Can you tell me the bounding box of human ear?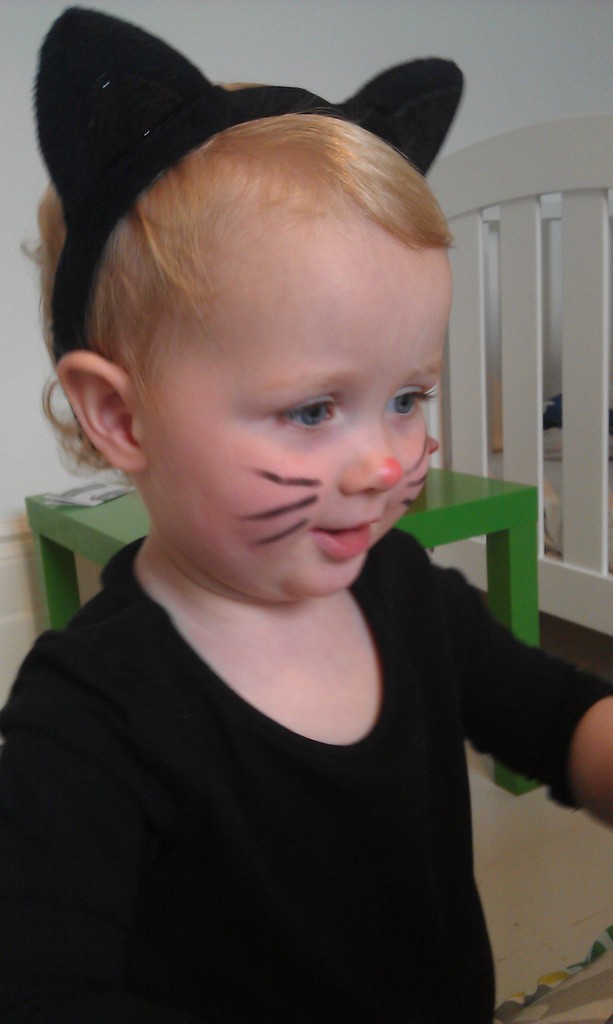
box=[54, 347, 139, 476].
